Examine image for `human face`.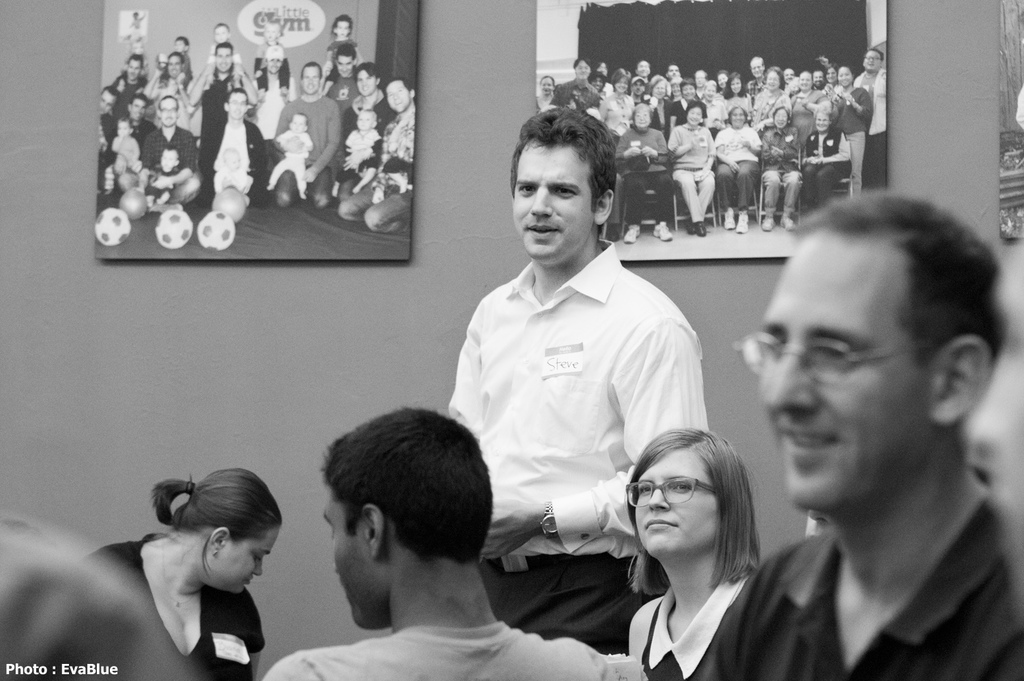
Examination result: 636/111/646/130.
